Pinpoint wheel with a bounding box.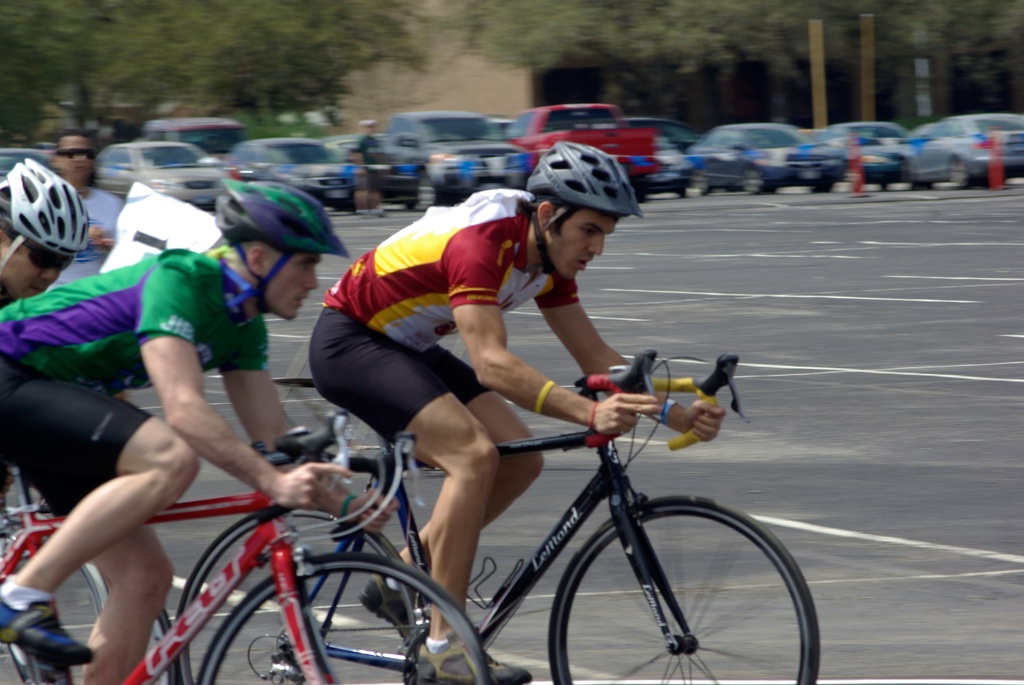
[left=952, top=159, right=968, bottom=191].
